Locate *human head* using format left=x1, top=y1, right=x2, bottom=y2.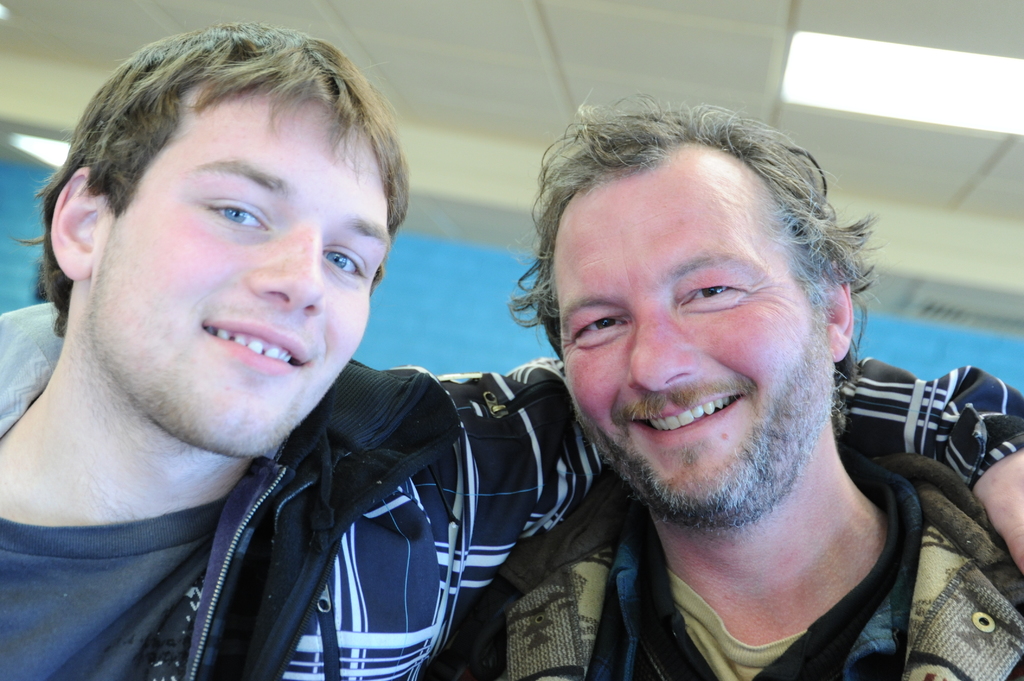
left=509, top=90, right=879, bottom=529.
